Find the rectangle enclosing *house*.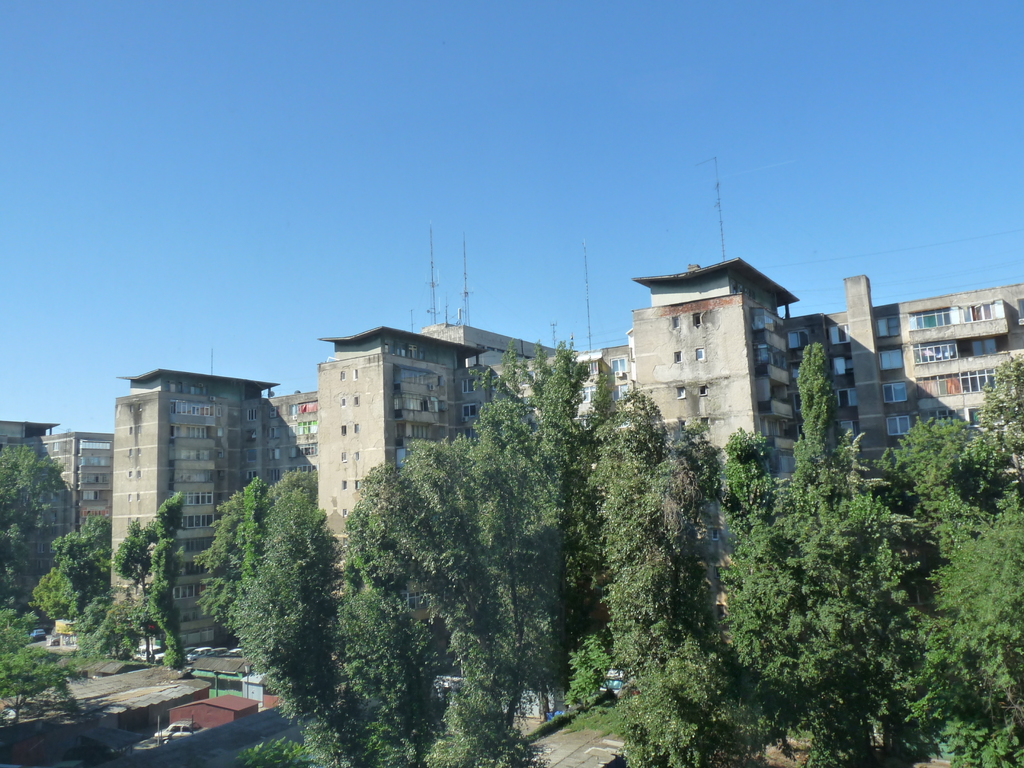
x1=554 y1=259 x2=818 y2=609.
